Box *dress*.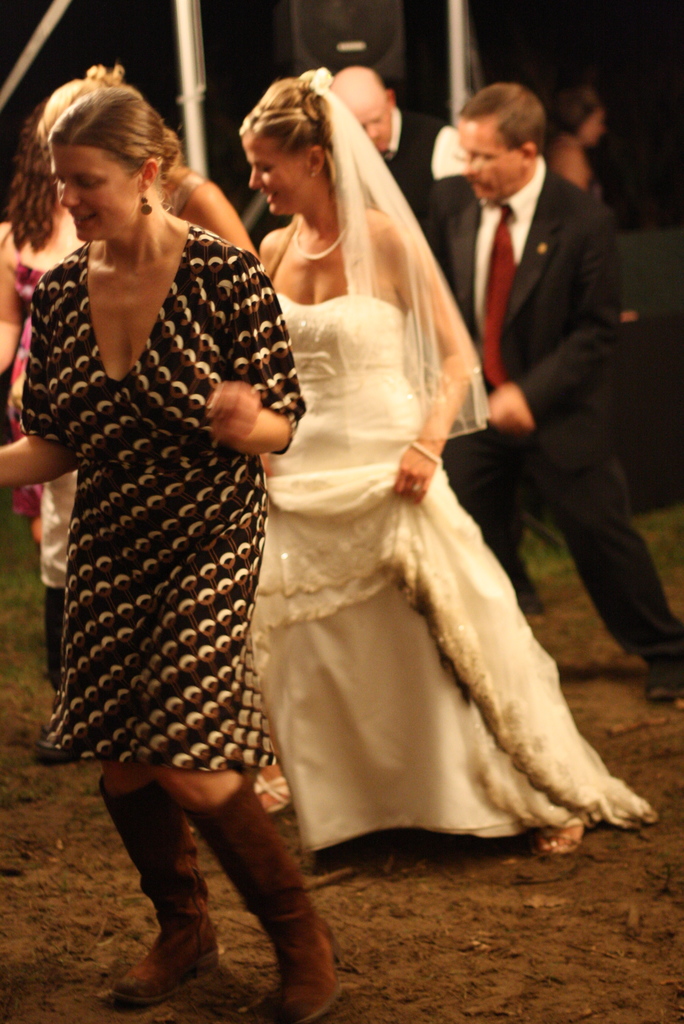
(left=252, top=295, right=655, bottom=867).
